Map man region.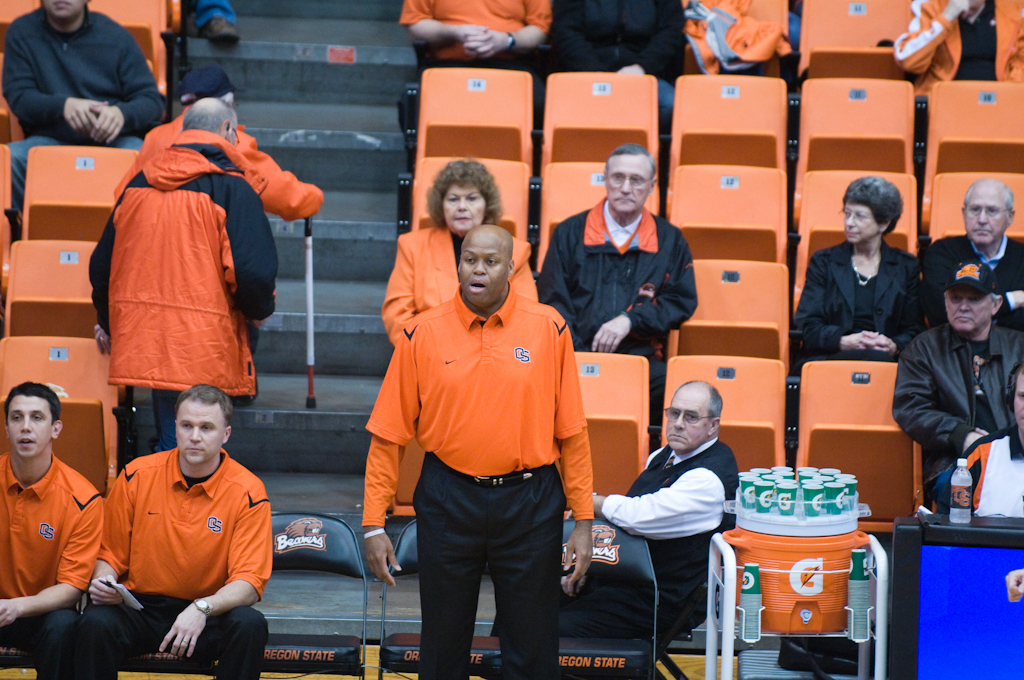
Mapped to bbox=(888, 0, 1023, 116).
